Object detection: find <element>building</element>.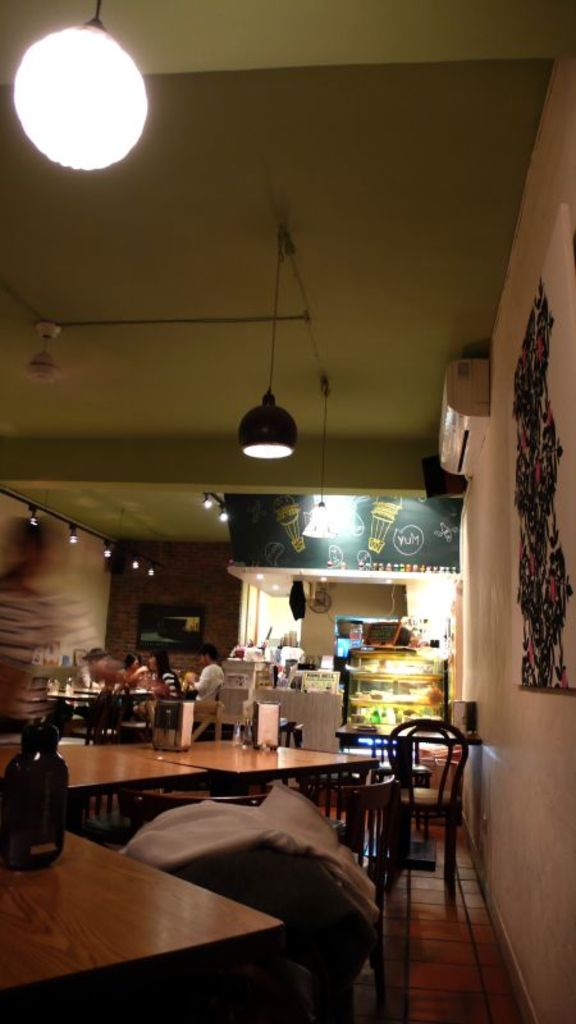
0 0 575 1023.
